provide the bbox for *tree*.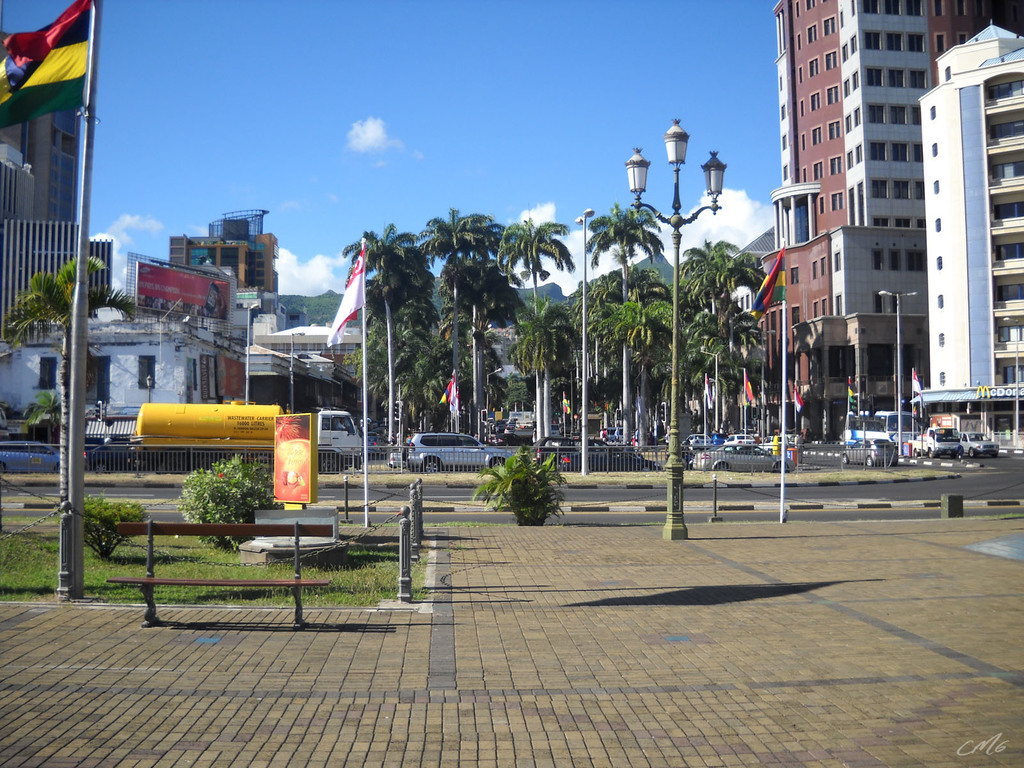
<box>4,254,134,502</box>.
